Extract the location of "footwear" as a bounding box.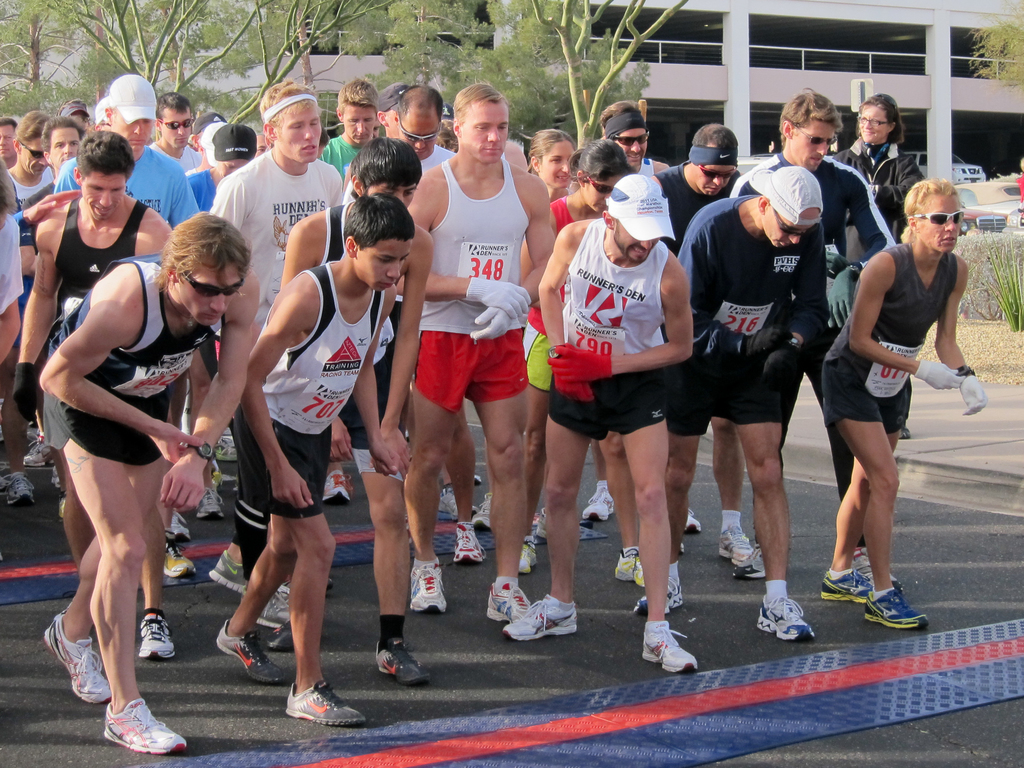
left=376, top=639, right=432, bottom=682.
